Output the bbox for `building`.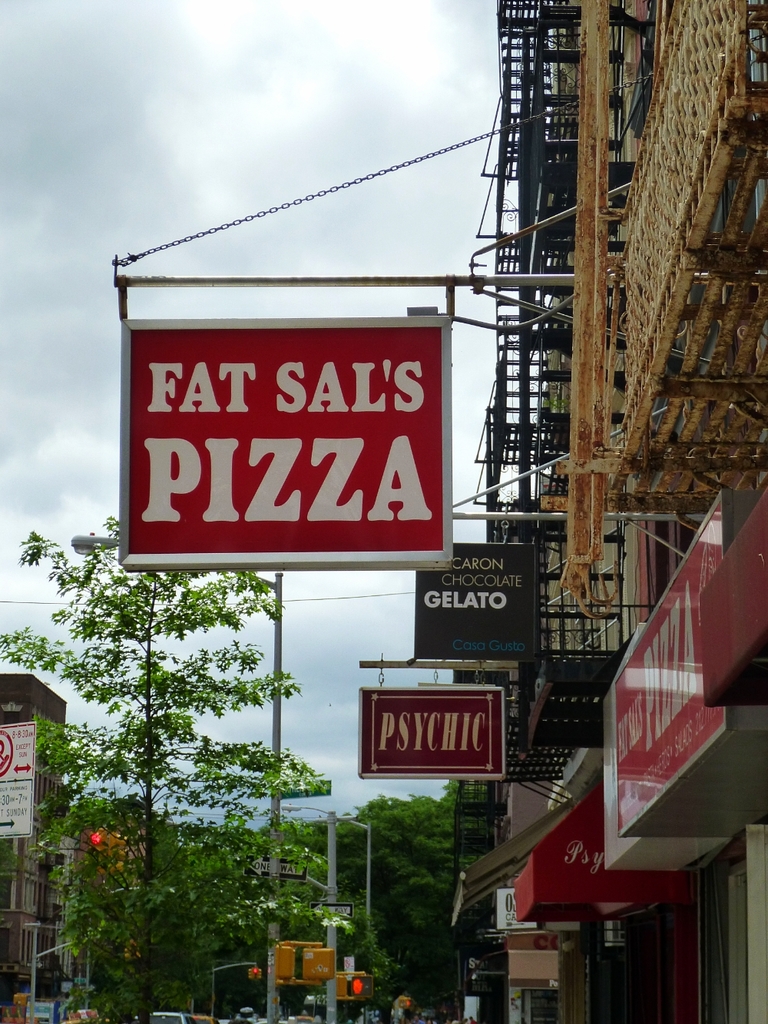
l=0, t=675, r=65, b=1023.
